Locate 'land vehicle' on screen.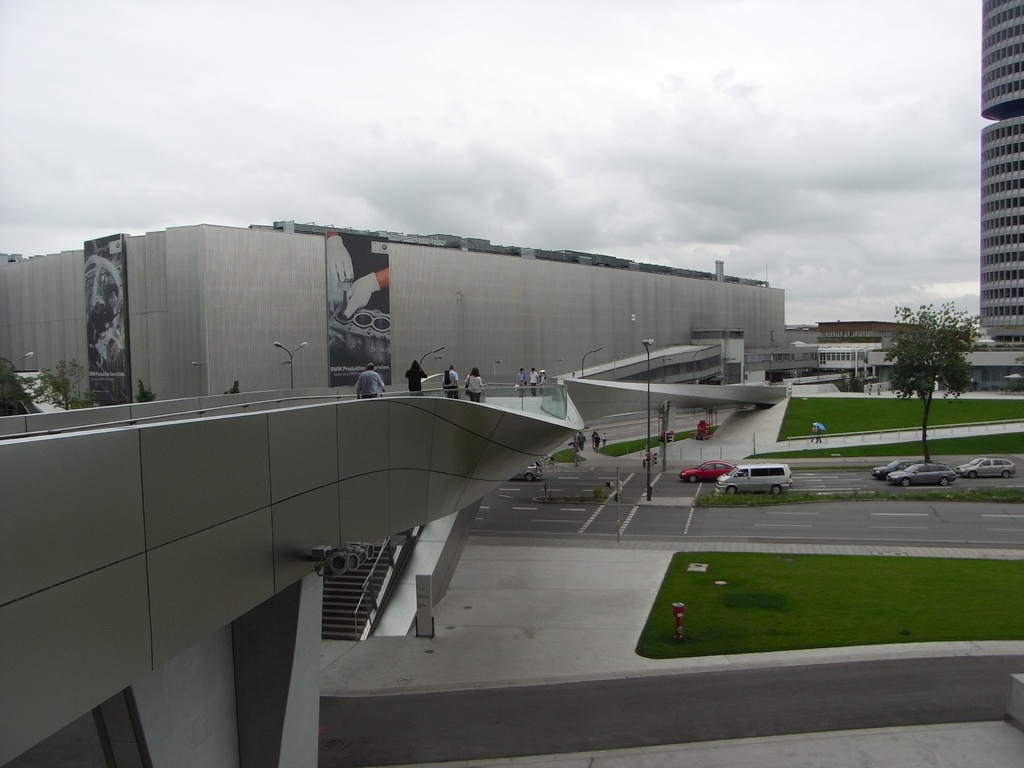
On screen at 513 460 545 482.
